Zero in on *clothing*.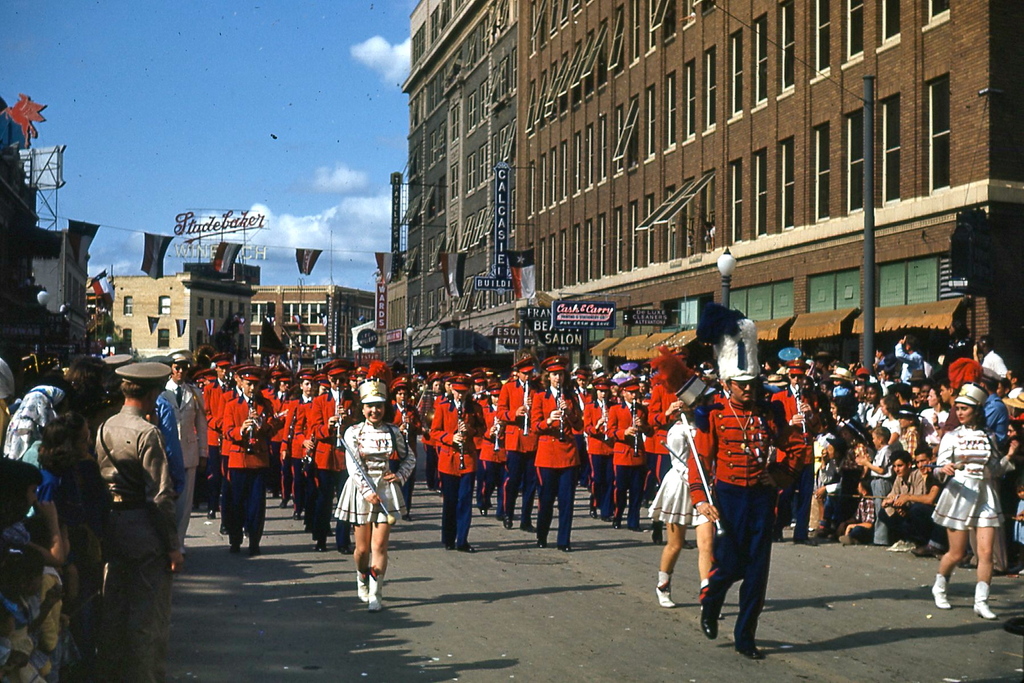
Zeroed in: 276/456/305/509.
